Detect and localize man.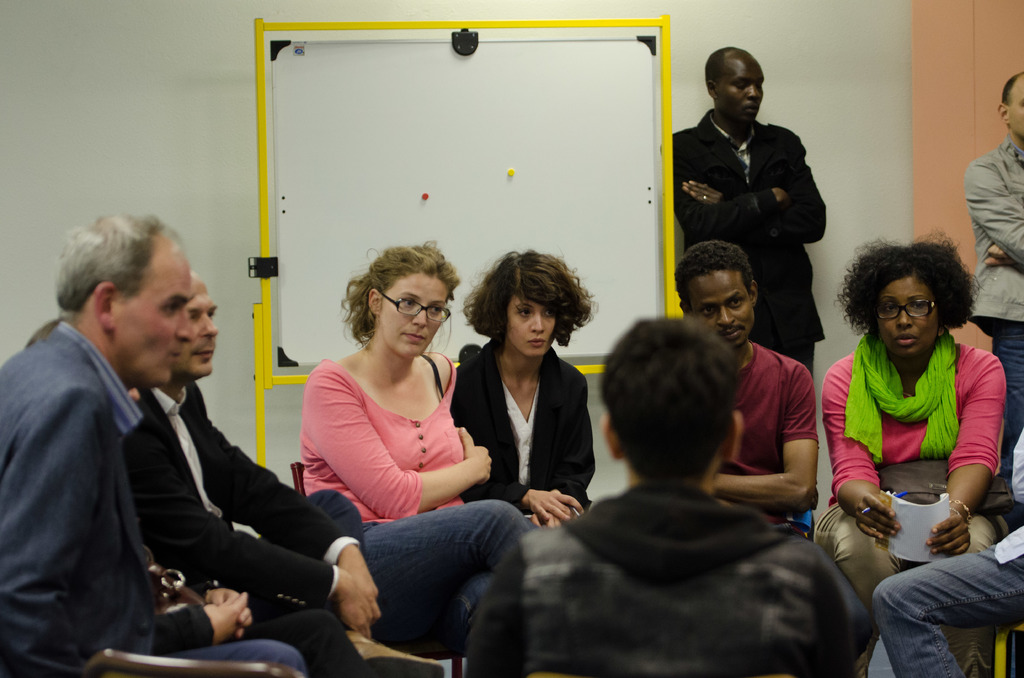
Localized at locate(662, 42, 829, 373).
